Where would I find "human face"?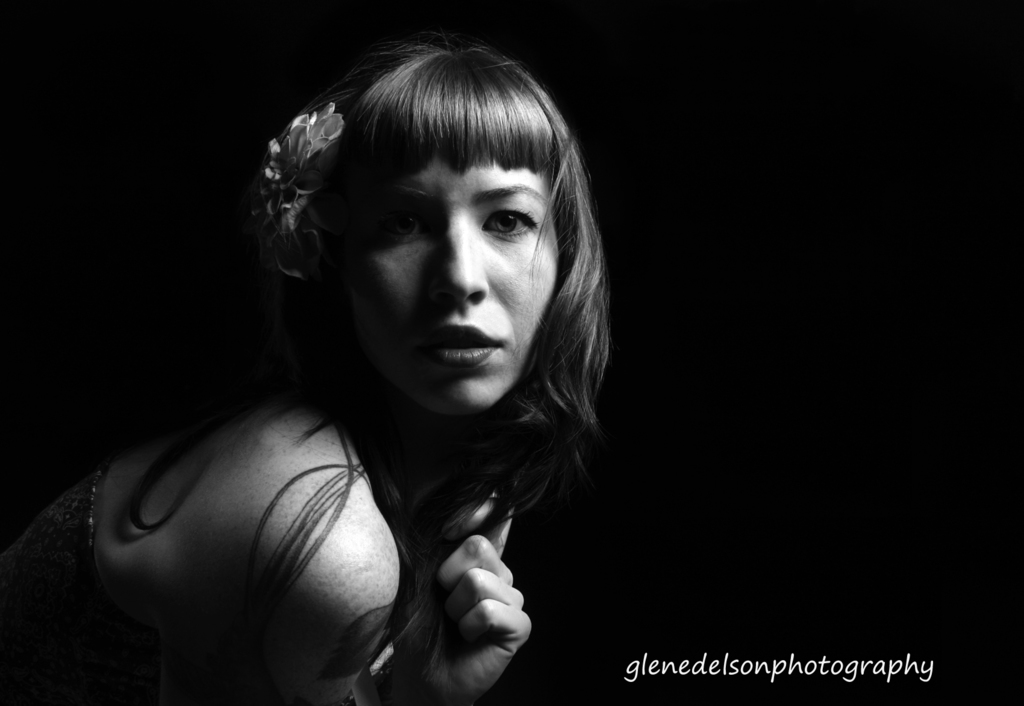
At select_region(341, 150, 559, 415).
